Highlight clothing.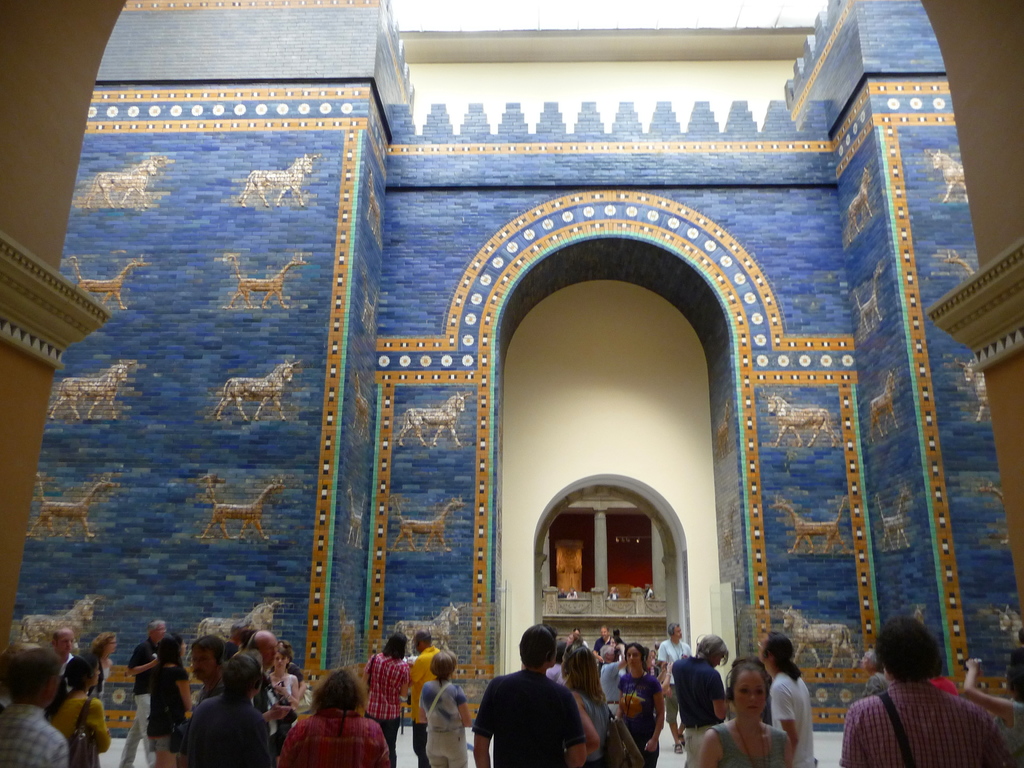
Highlighted region: Rect(1009, 700, 1019, 735).
